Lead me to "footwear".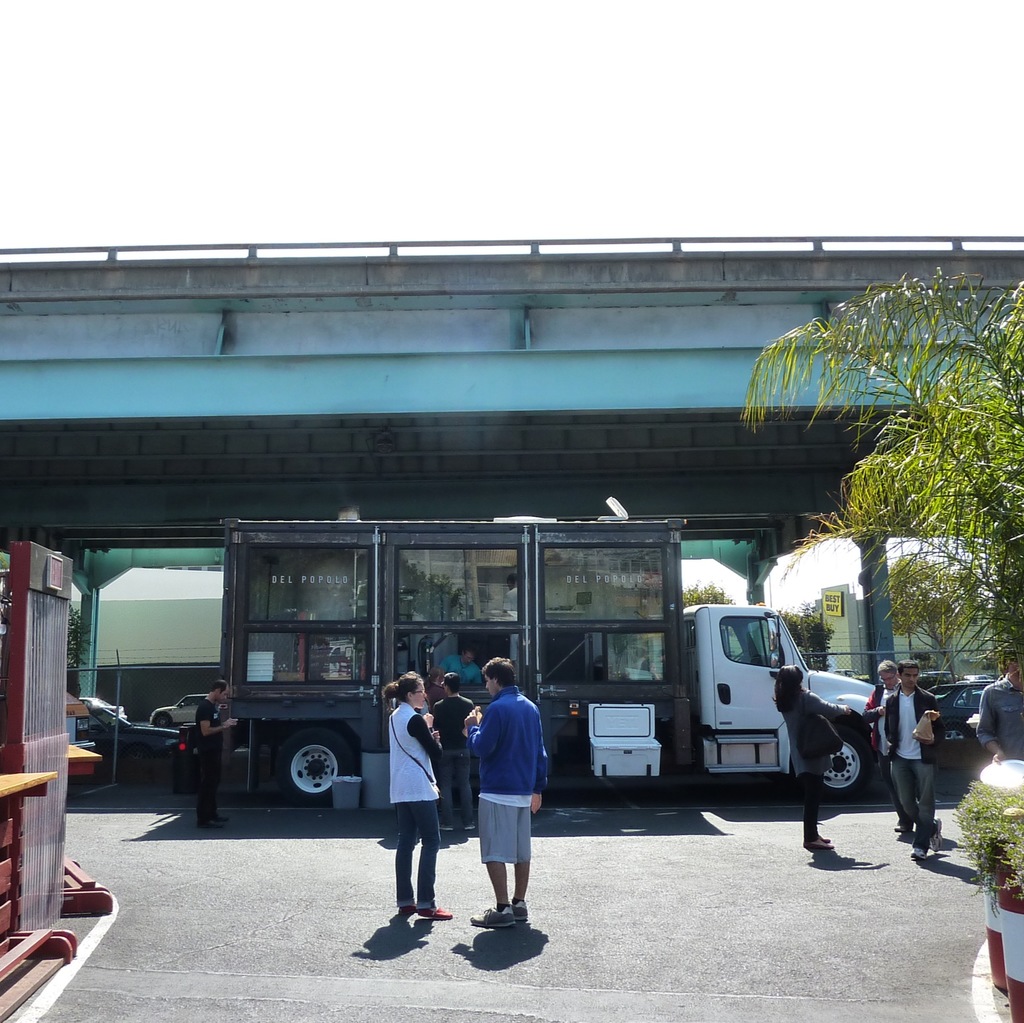
Lead to l=507, t=901, r=529, b=920.
